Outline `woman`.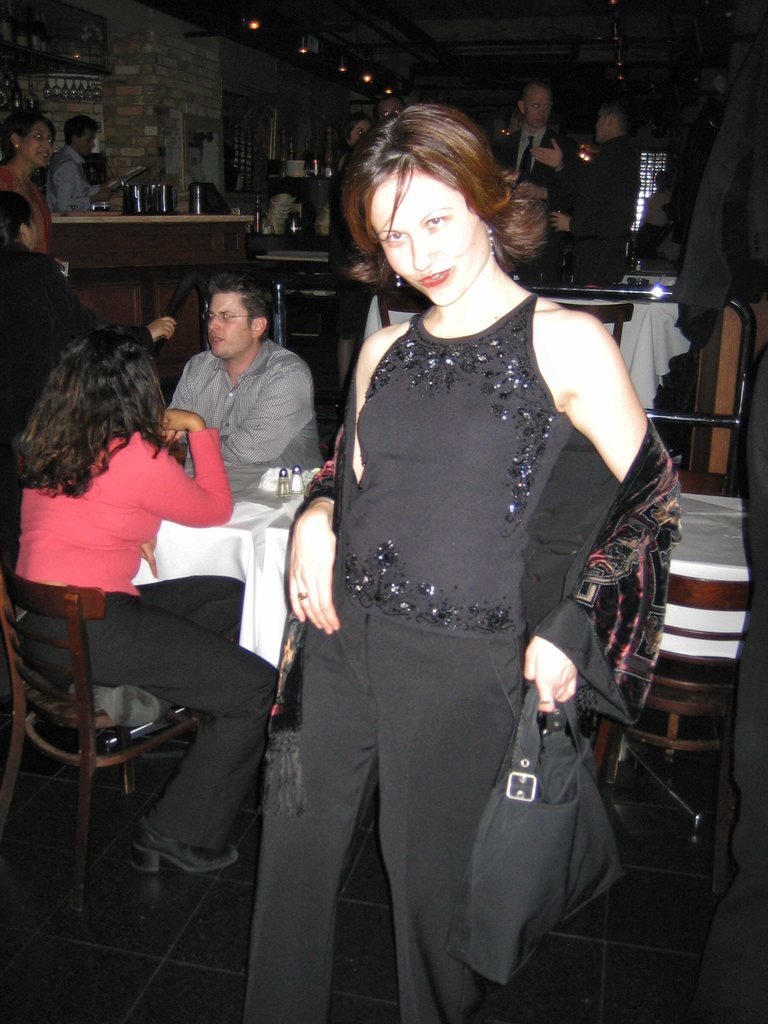
Outline: [left=256, top=108, right=667, bottom=1016].
